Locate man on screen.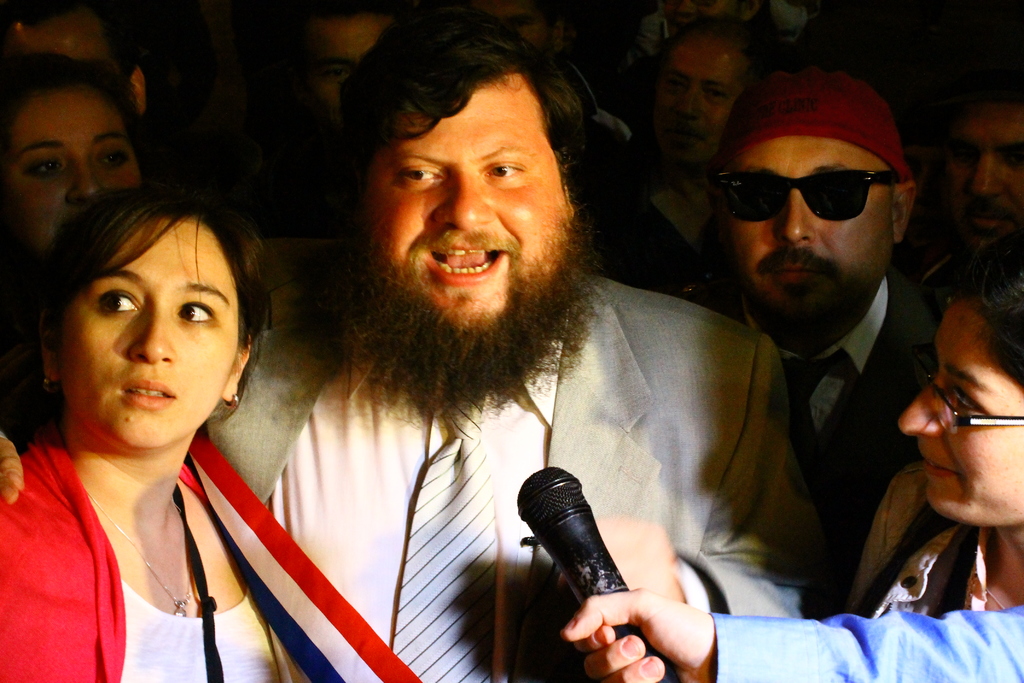
On screen at box(931, 54, 1023, 256).
